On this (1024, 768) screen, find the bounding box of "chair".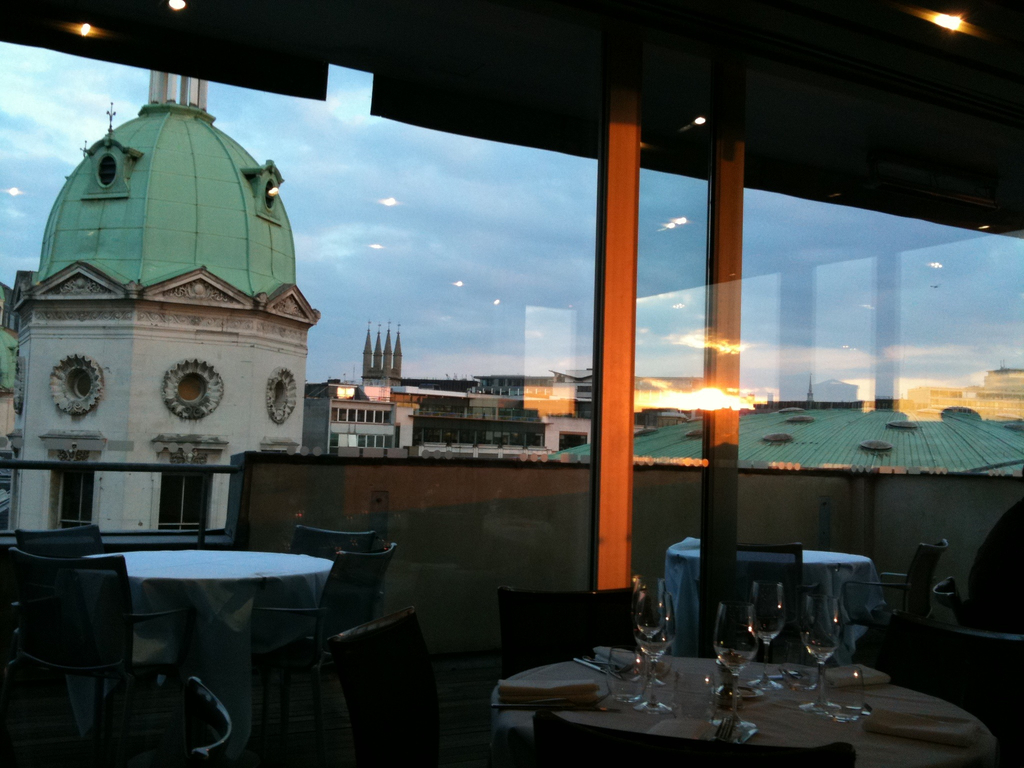
Bounding box: x1=313 y1=605 x2=465 y2=767.
